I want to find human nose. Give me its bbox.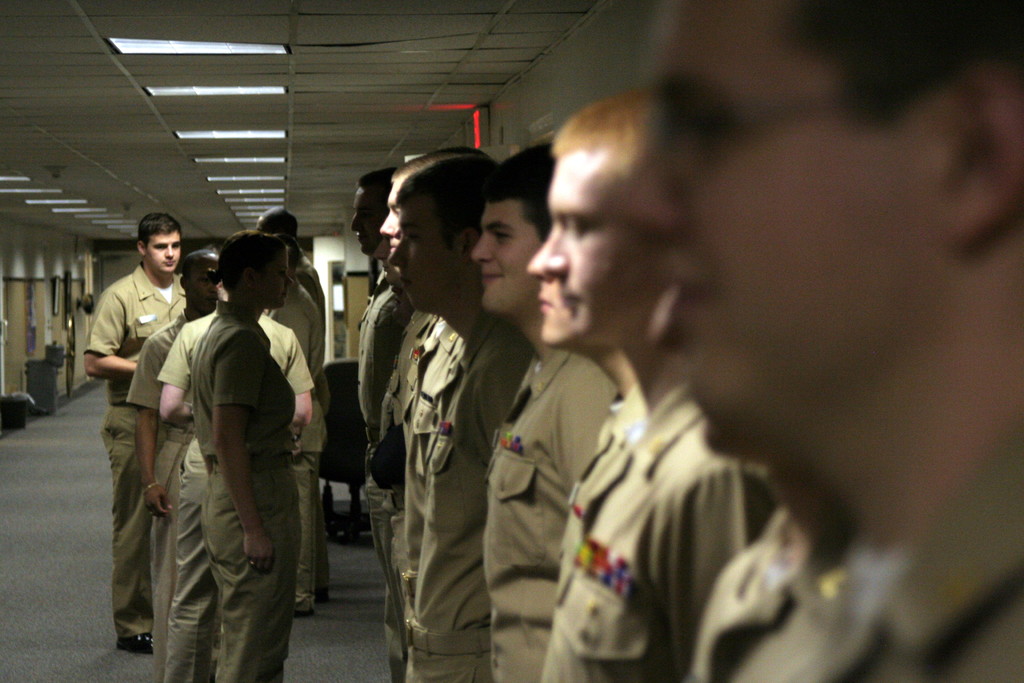
[351,213,362,230].
